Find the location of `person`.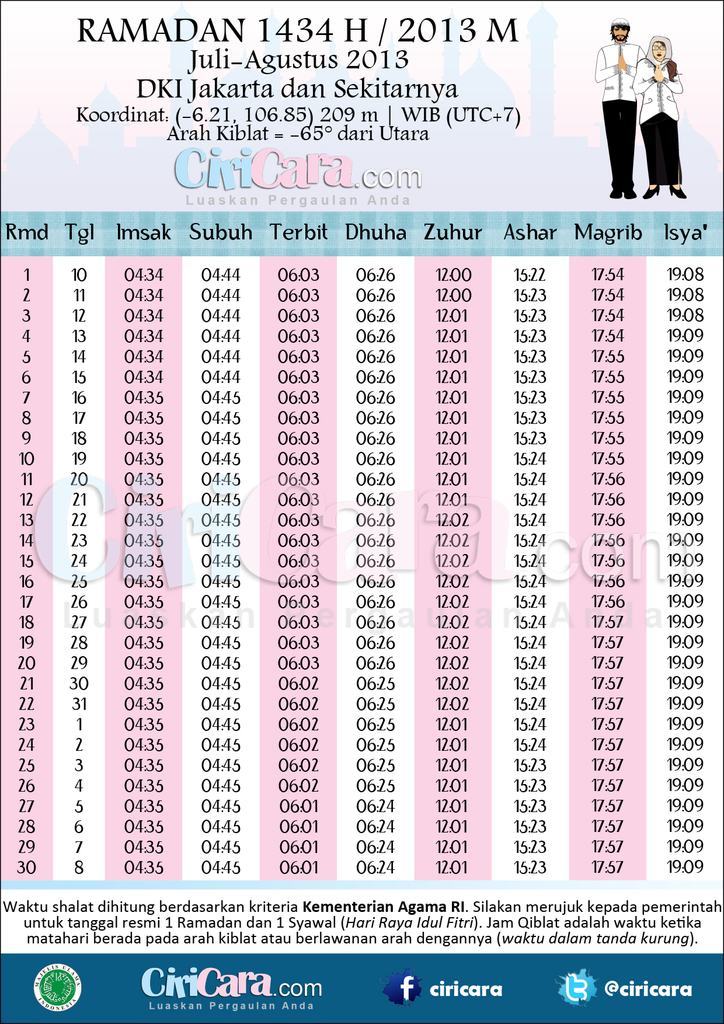
Location: x1=638, y1=40, x2=686, y2=199.
